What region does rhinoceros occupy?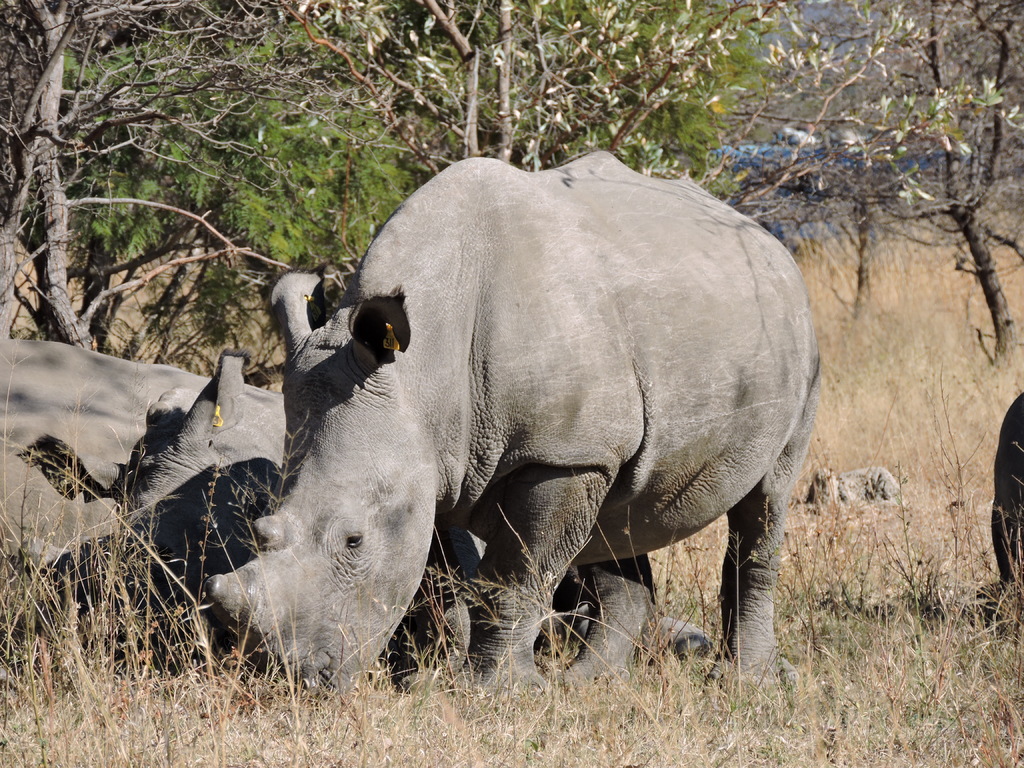
rect(0, 335, 283, 610).
